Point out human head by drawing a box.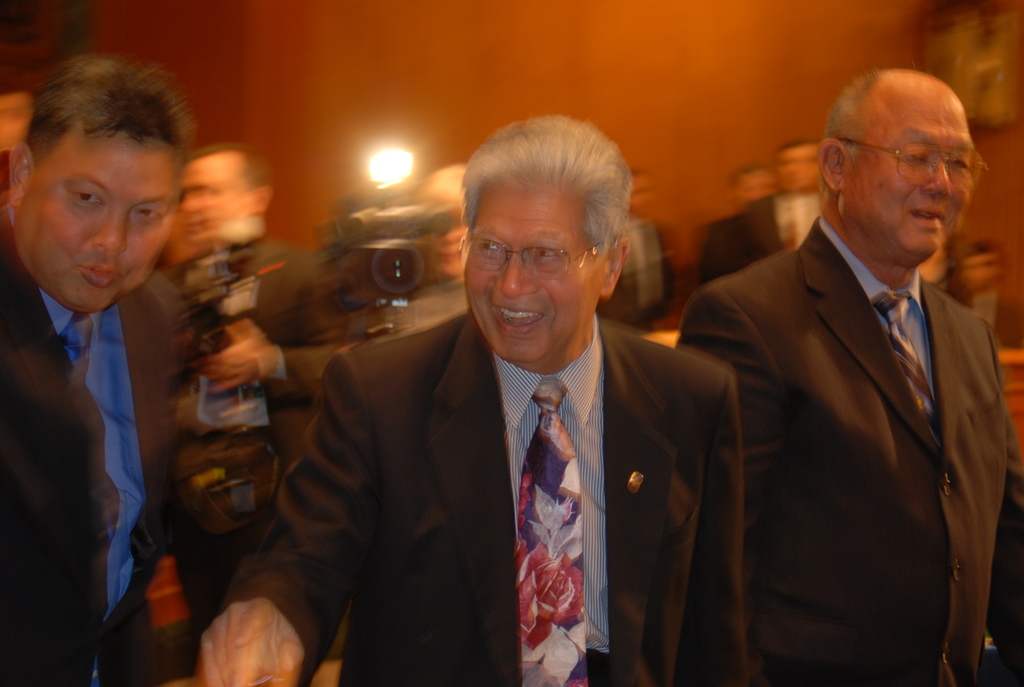
bbox=(460, 112, 632, 363).
